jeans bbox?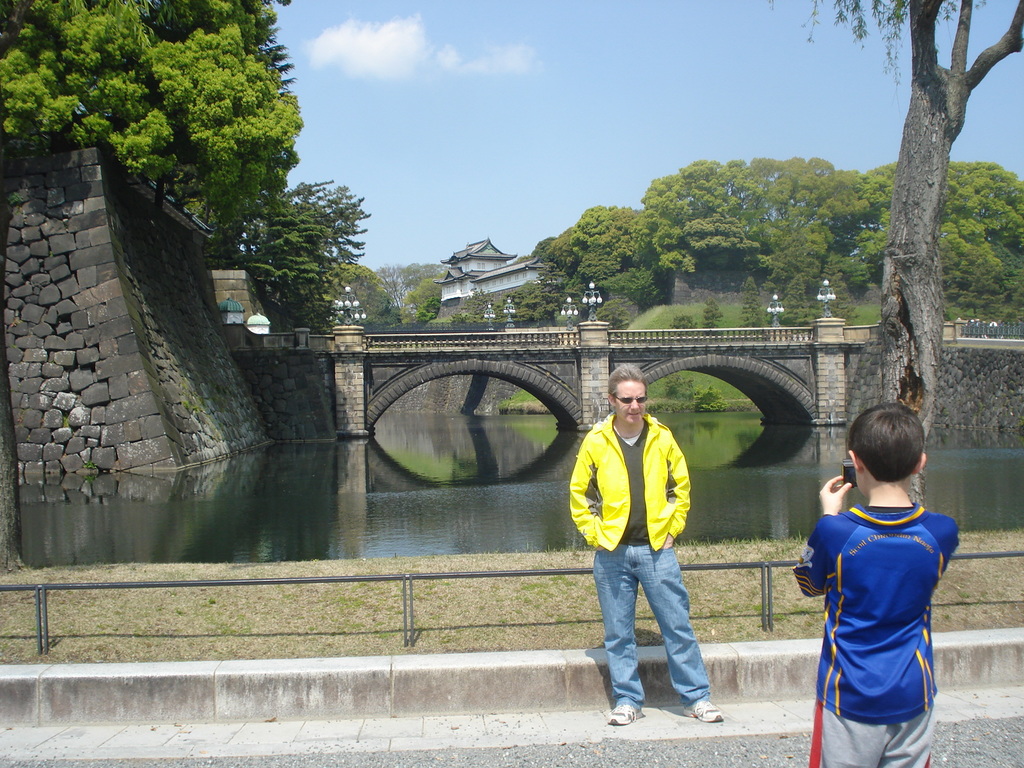
left=598, top=538, right=723, bottom=728
